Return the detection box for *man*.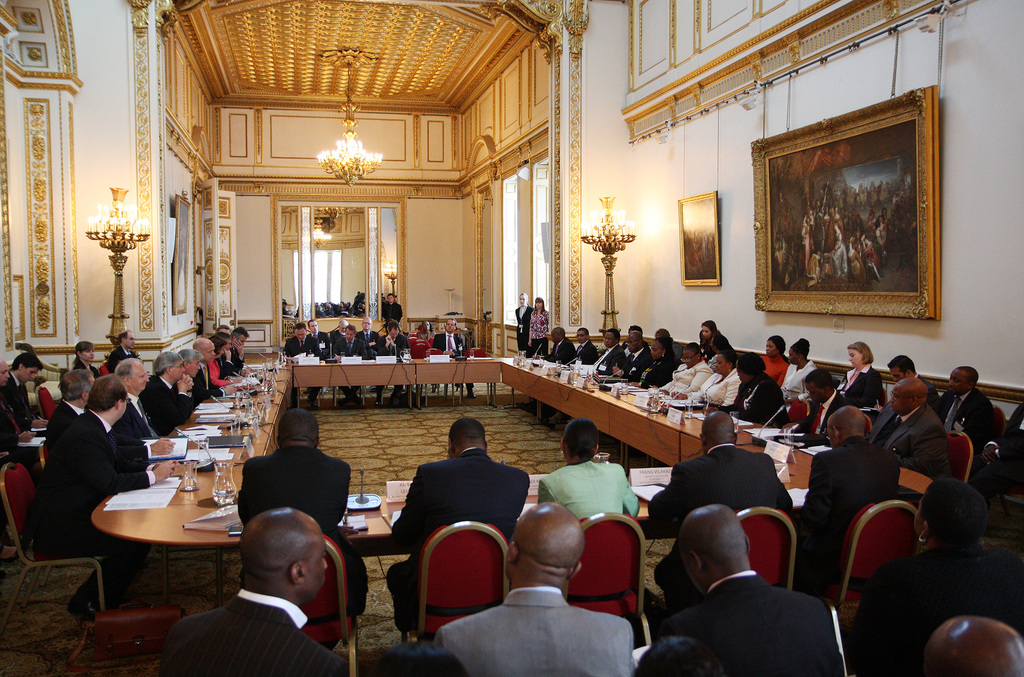
{"left": 797, "top": 404, "right": 900, "bottom": 588}.
